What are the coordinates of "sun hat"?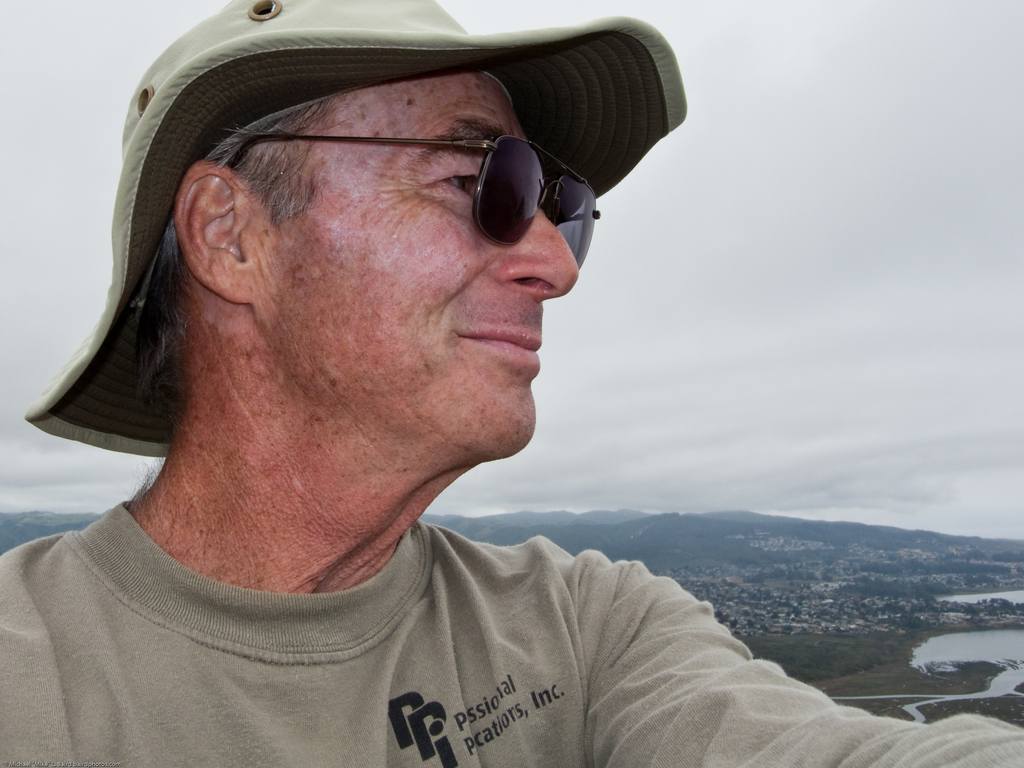
region(12, 1, 687, 458).
